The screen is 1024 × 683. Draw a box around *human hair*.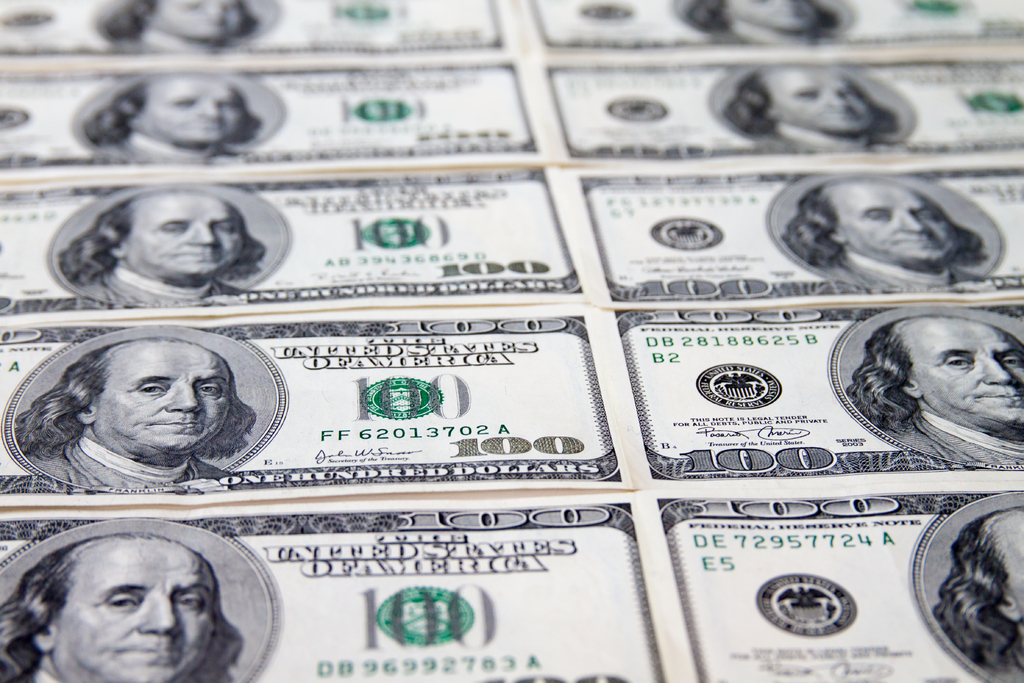
{"left": 52, "top": 188, "right": 266, "bottom": 288}.
